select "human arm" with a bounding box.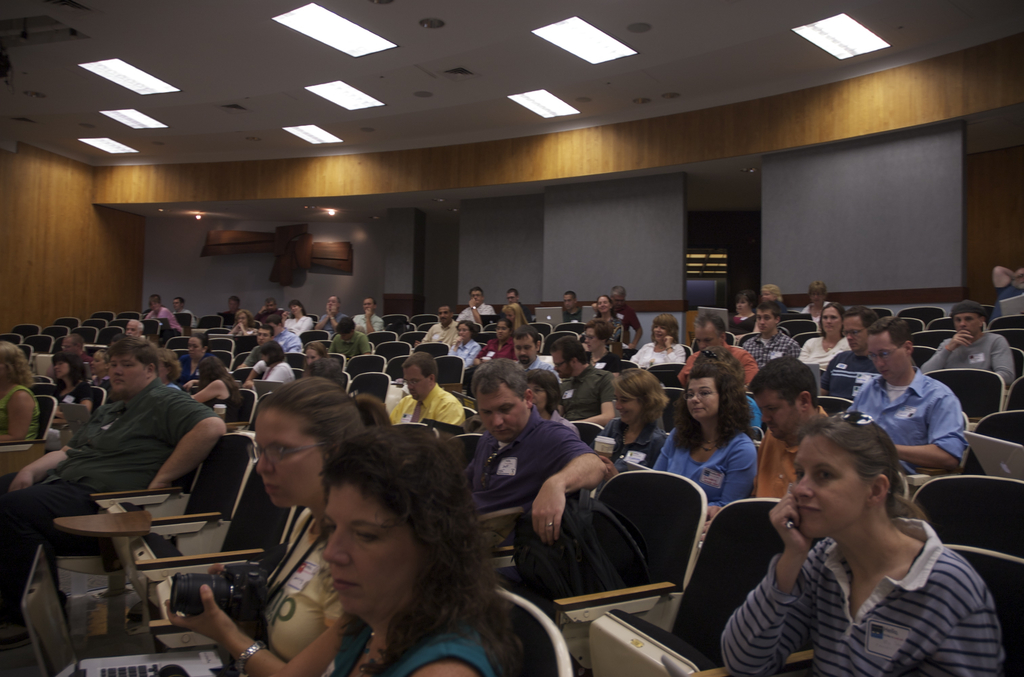
left=275, top=309, right=287, bottom=330.
